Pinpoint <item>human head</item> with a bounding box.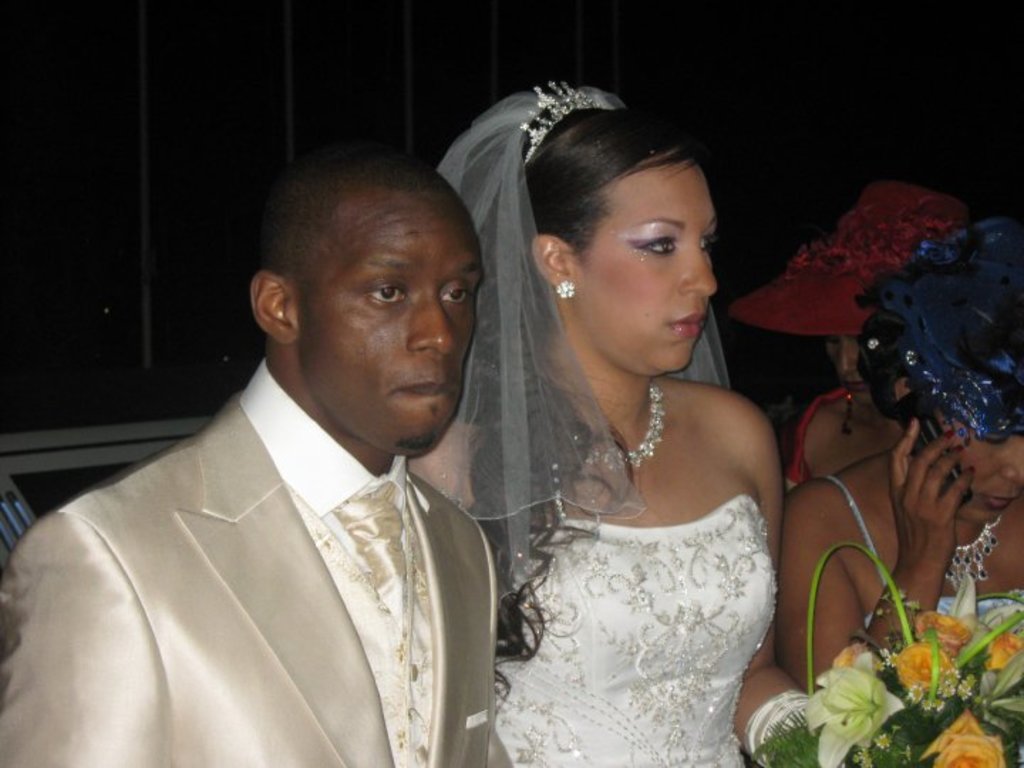
{"x1": 818, "y1": 195, "x2": 967, "y2": 410}.
